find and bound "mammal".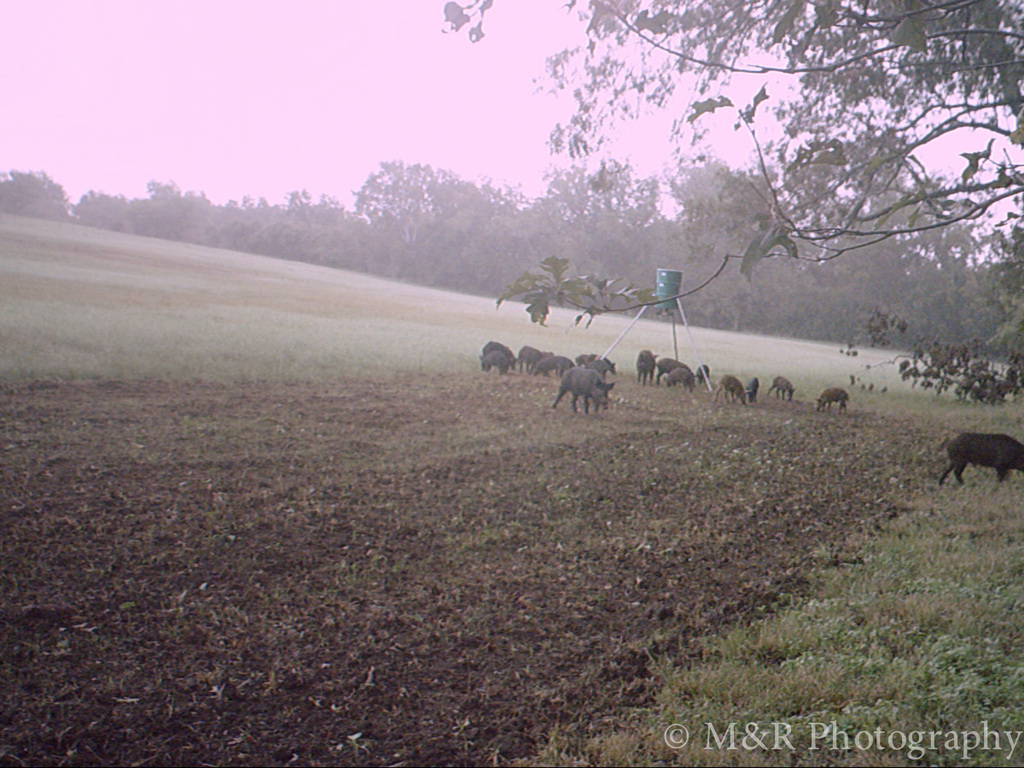
Bound: [945,430,1023,484].
